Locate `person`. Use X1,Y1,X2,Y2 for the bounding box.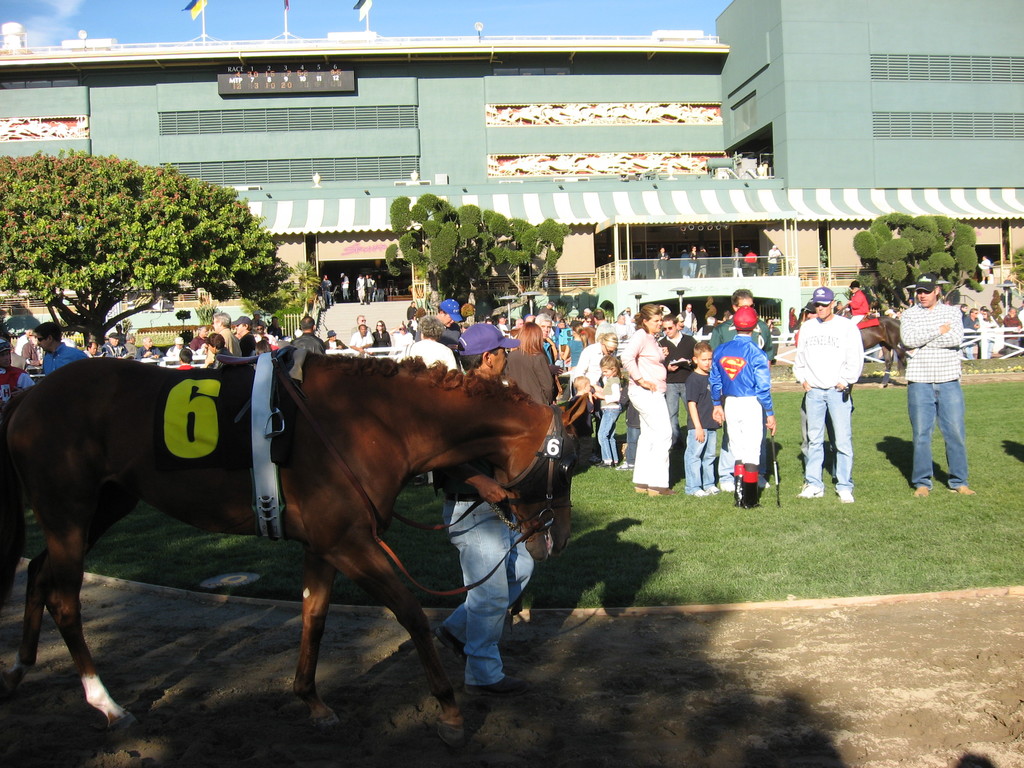
31,316,89,381.
